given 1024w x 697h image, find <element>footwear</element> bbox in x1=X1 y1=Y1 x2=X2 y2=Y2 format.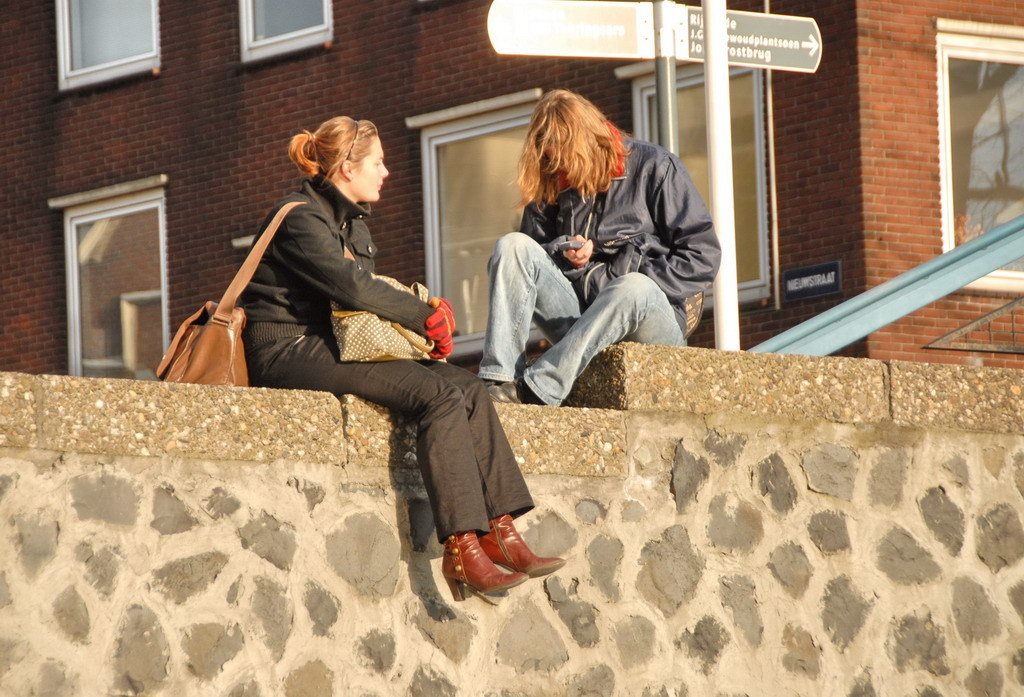
x1=433 y1=530 x2=551 y2=603.
